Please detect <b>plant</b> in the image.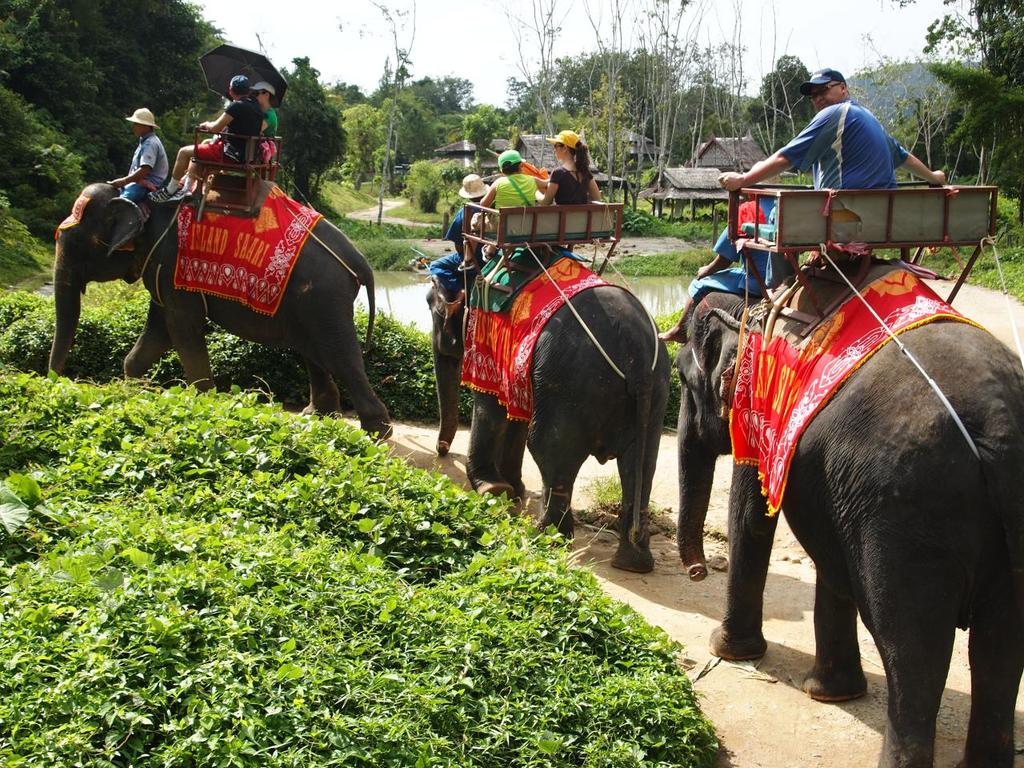
(413,186,447,212).
